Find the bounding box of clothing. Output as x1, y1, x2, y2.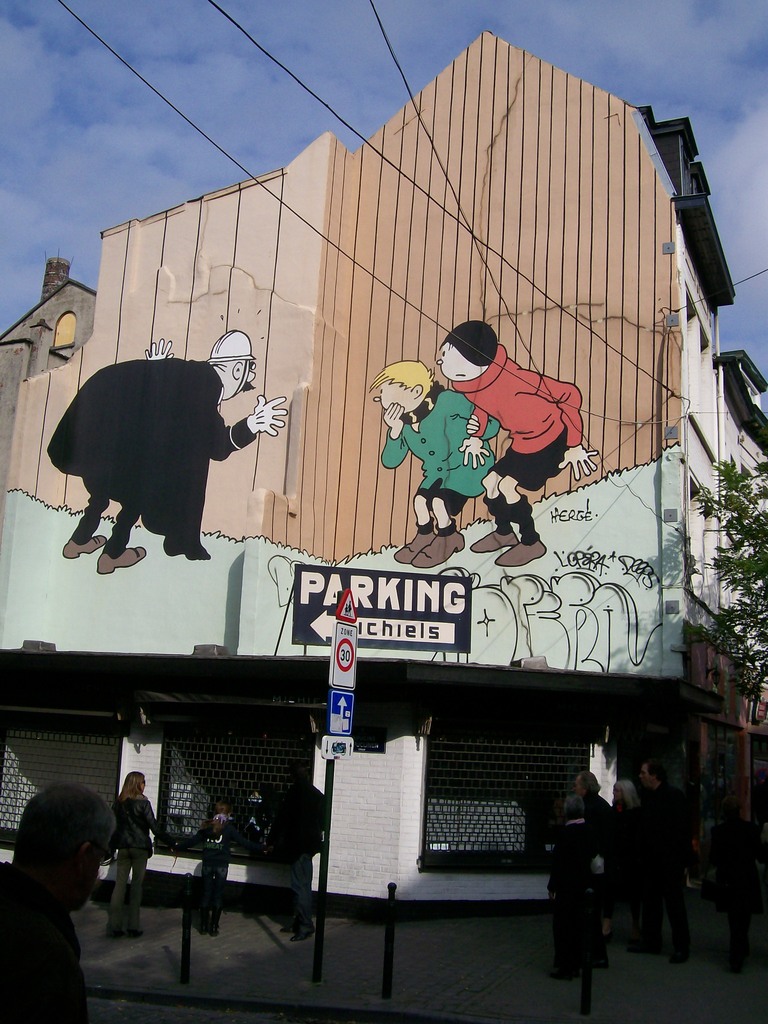
202, 860, 236, 923.
